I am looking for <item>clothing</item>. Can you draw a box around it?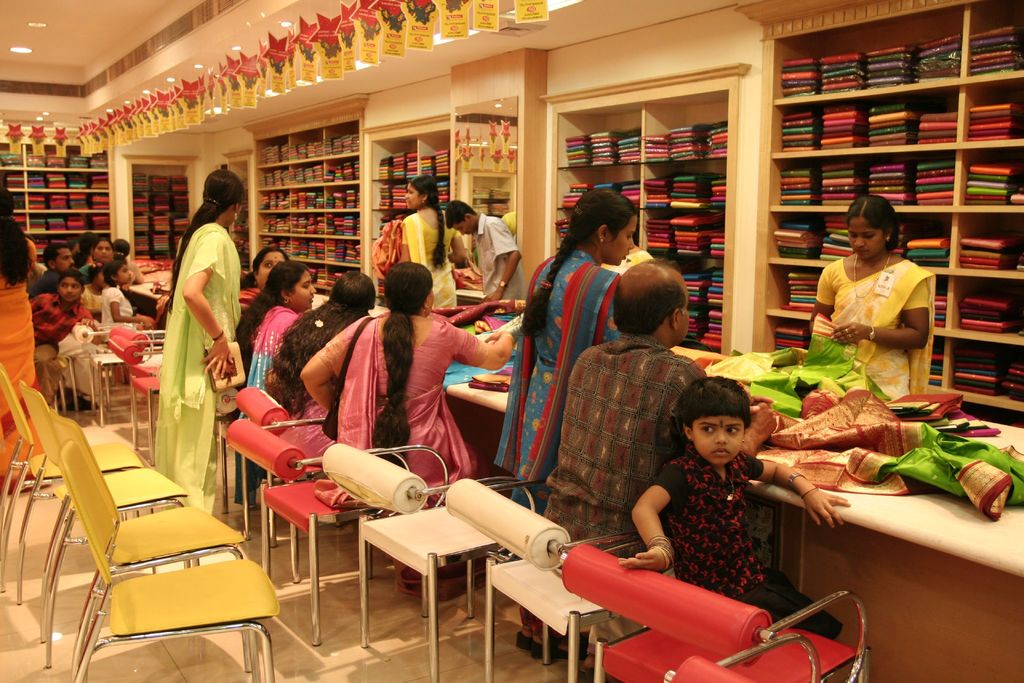
Sure, the bounding box is box=[0, 235, 36, 490].
